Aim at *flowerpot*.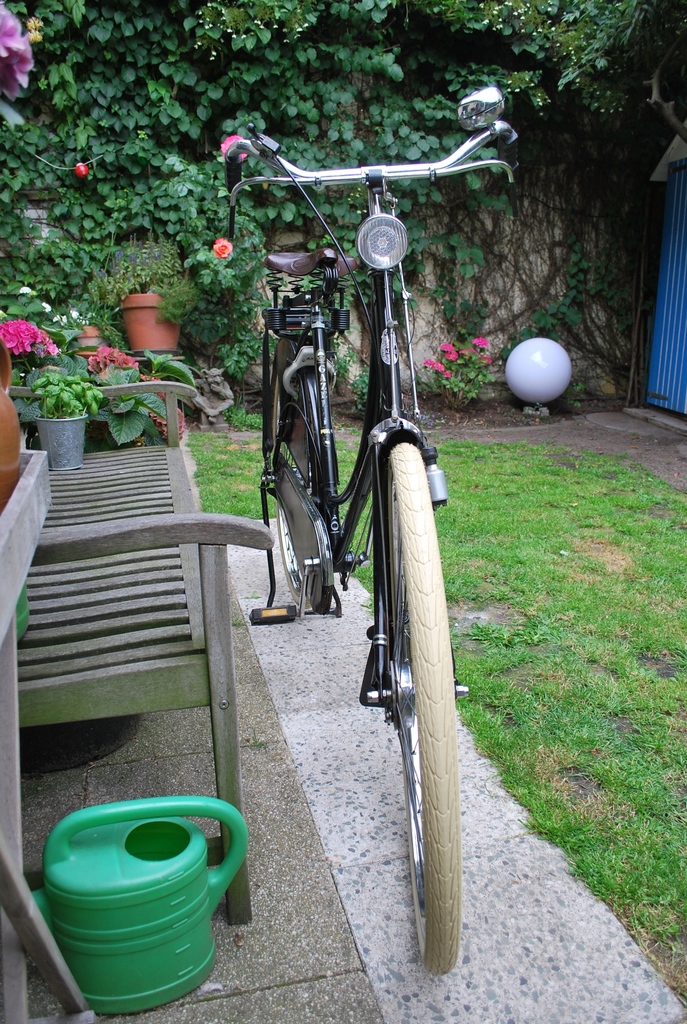
Aimed at 31:414:84:465.
